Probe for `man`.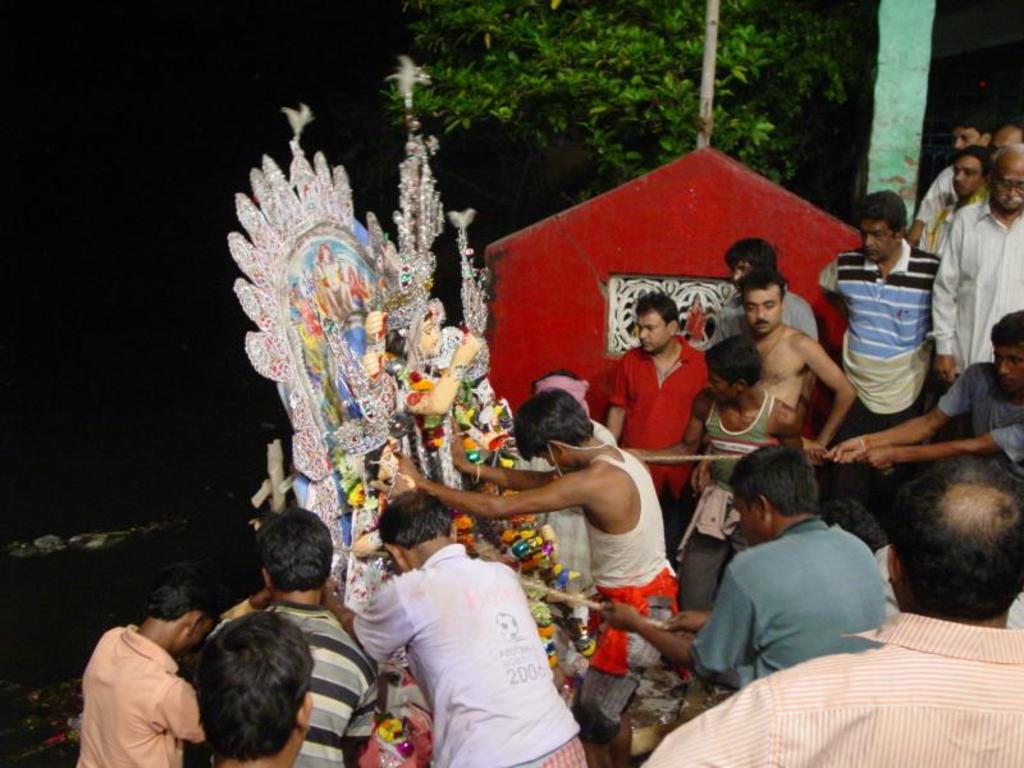
Probe result: bbox=(672, 334, 815, 609).
